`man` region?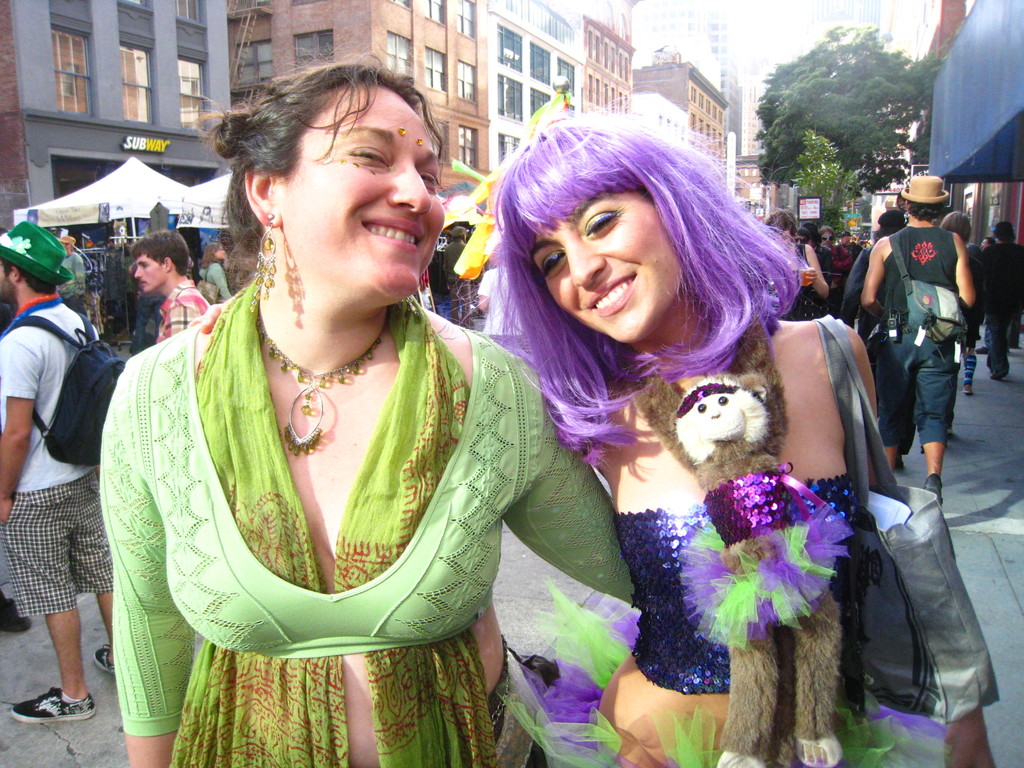
859, 170, 970, 493
